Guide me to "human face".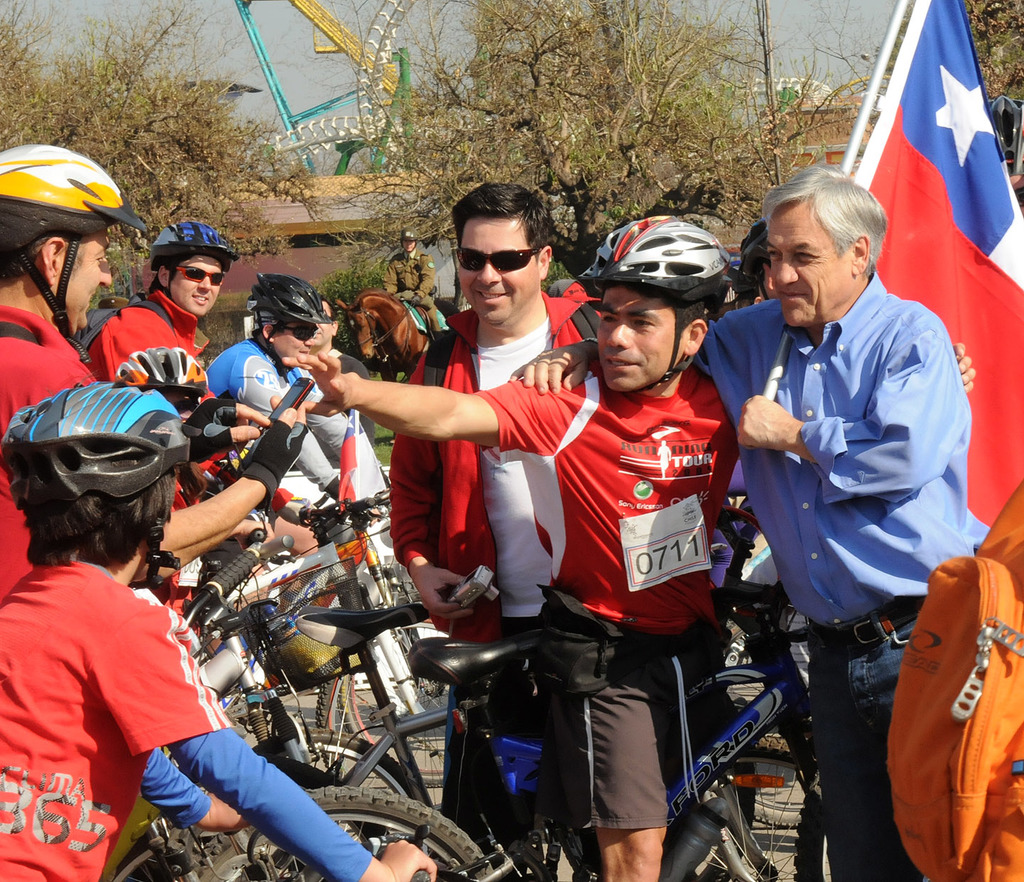
Guidance: 160/251/230/319.
